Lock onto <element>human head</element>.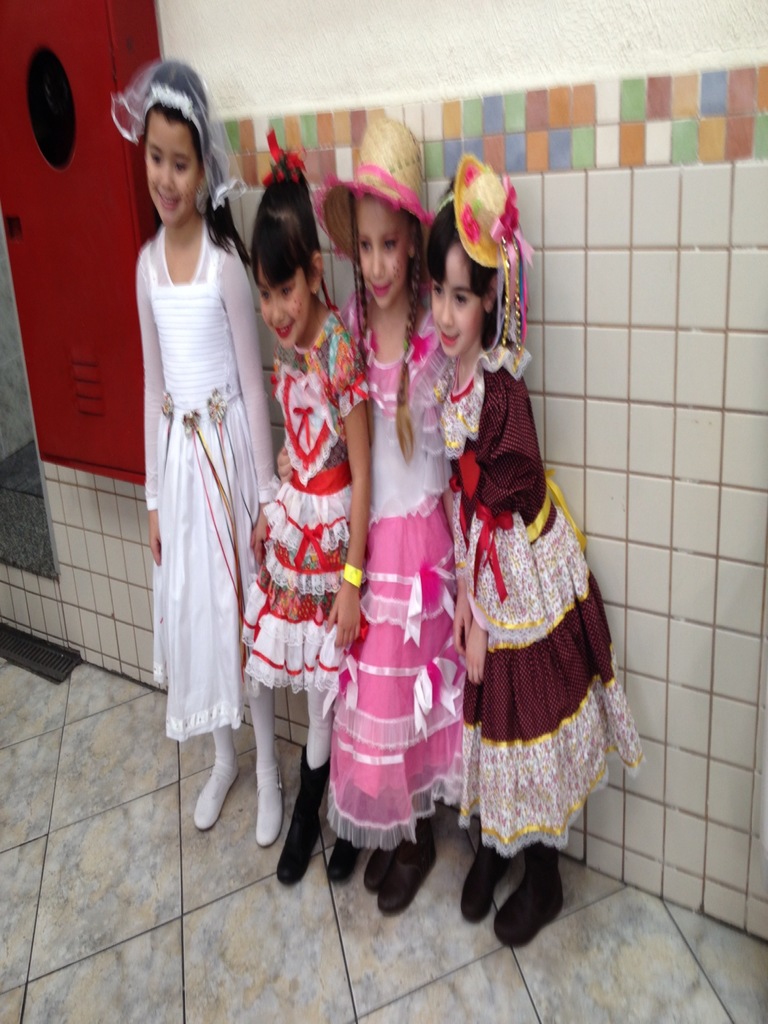
Locked: l=120, t=57, r=225, b=224.
